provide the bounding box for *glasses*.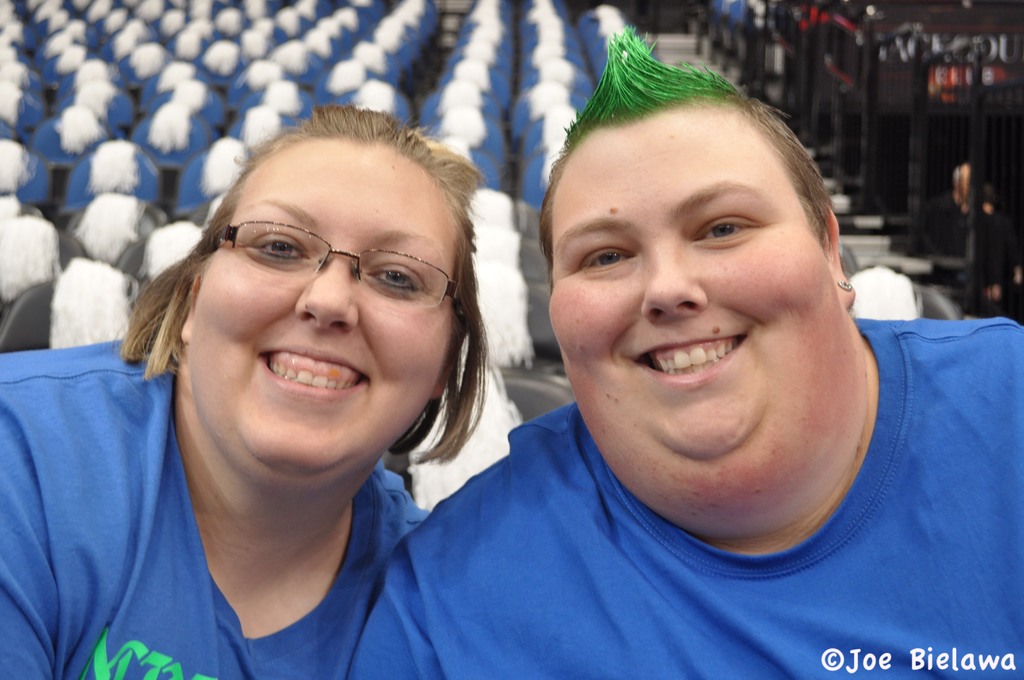
bbox(220, 218, 457, 307).
